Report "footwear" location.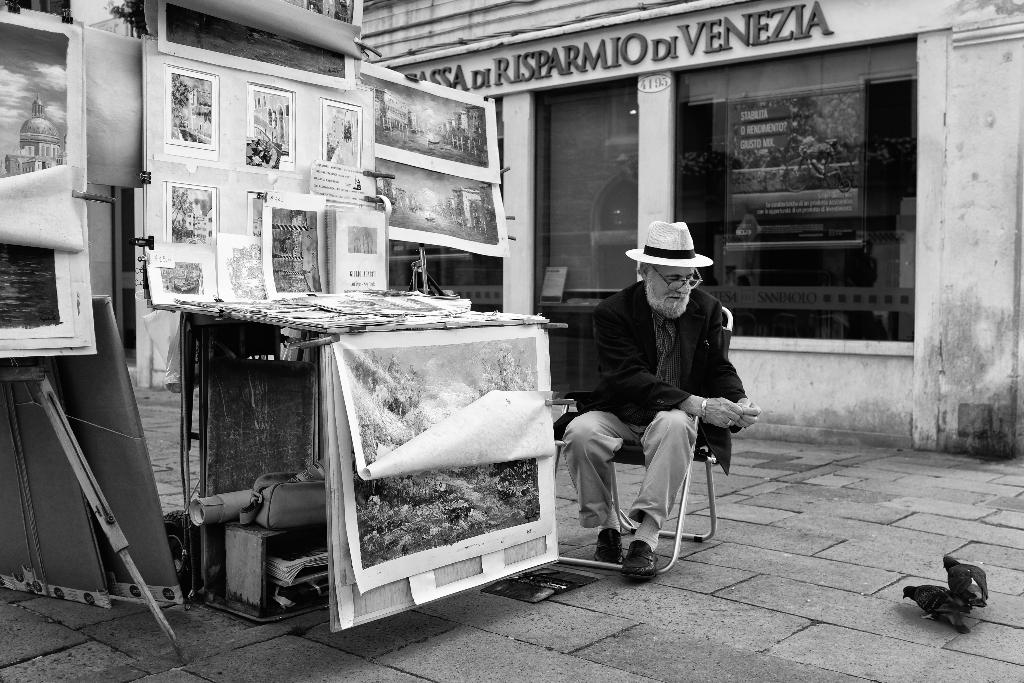
Report: BBox(622, 540, 658, 577).
